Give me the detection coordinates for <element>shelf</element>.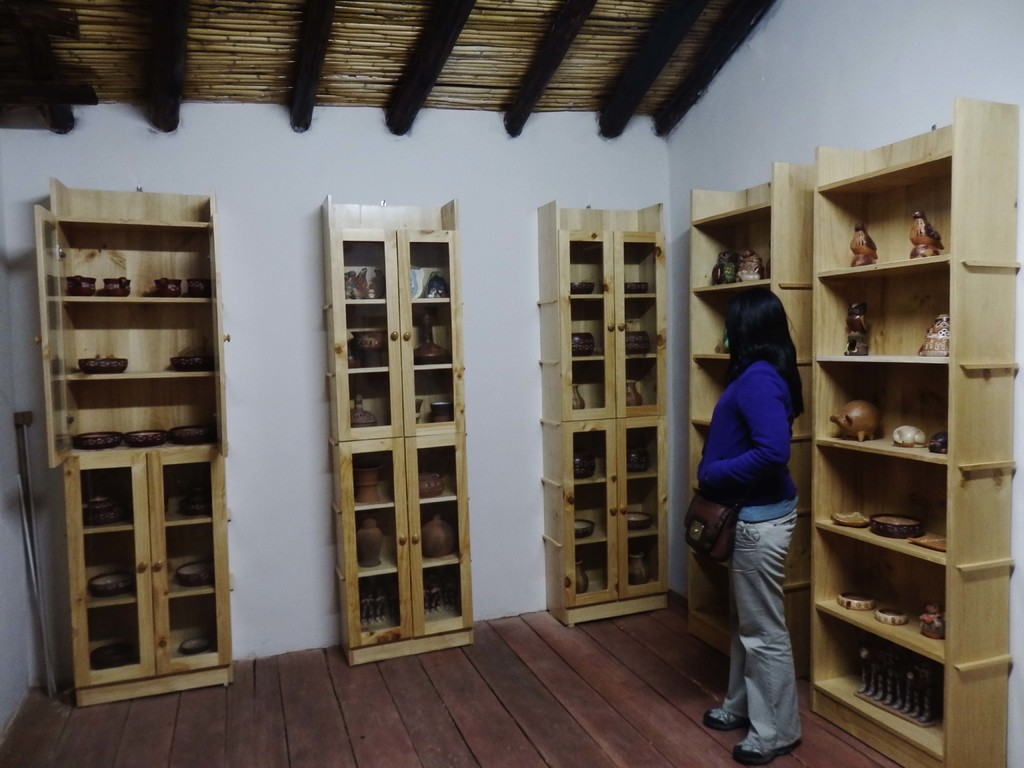
pyautogui.locateOnScreen(73, 474, 218, 674).
